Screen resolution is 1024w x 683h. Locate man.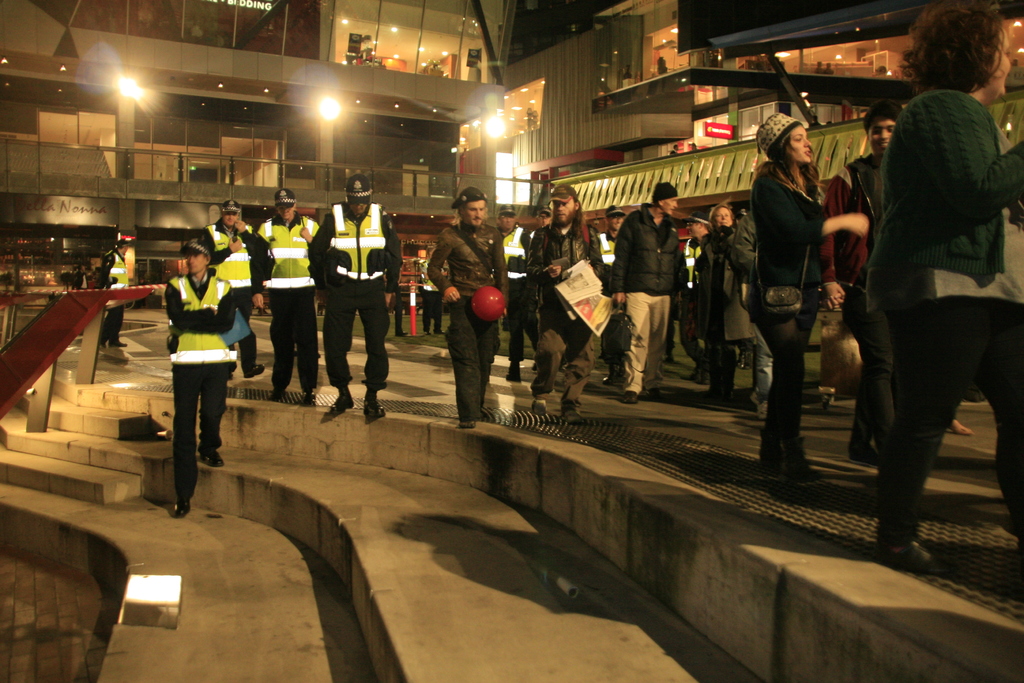
rect(686, 210, 716, 384).
